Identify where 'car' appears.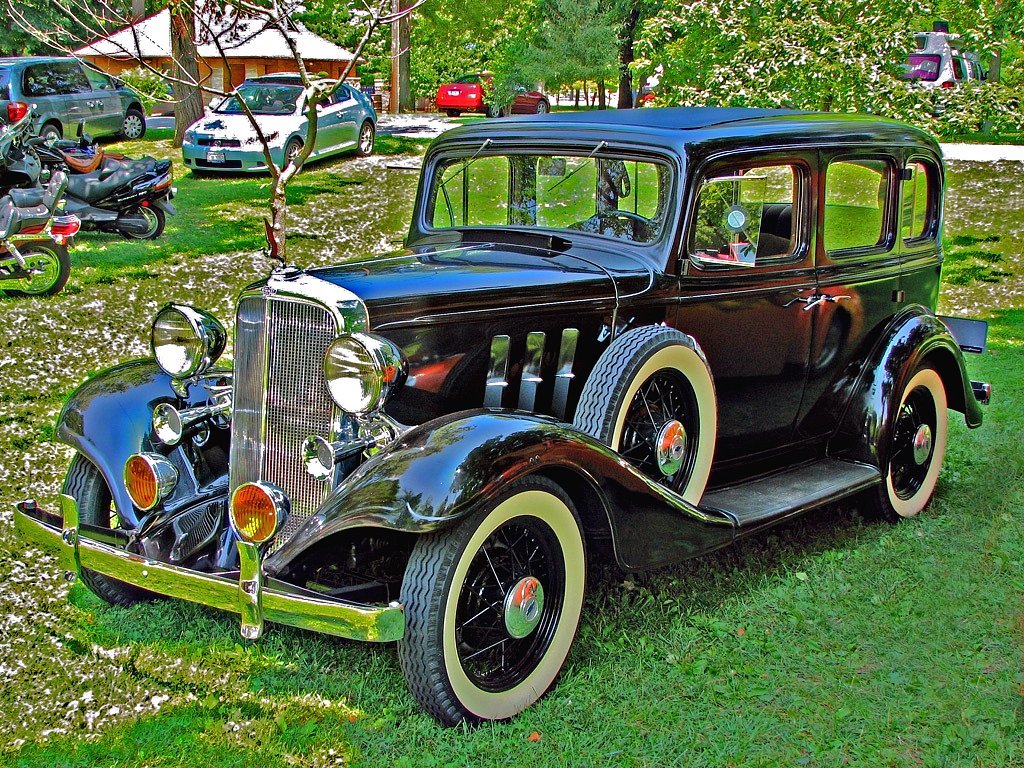
Appears at select_region(11, 105, 994, 730).
